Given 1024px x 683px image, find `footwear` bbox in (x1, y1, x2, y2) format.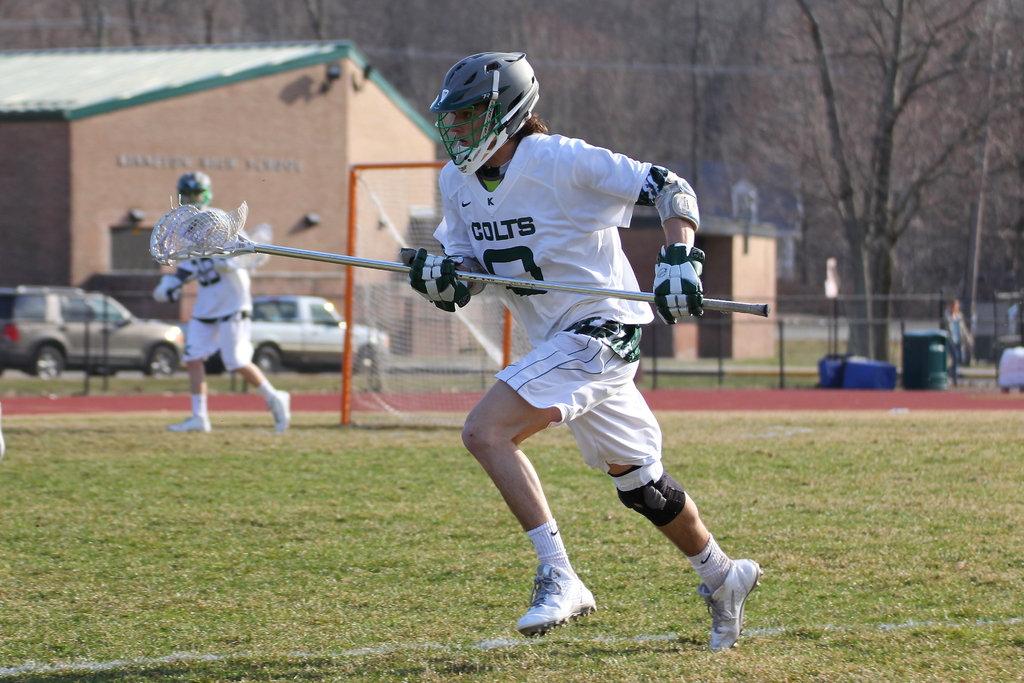
(164, 408, 211, 433).
